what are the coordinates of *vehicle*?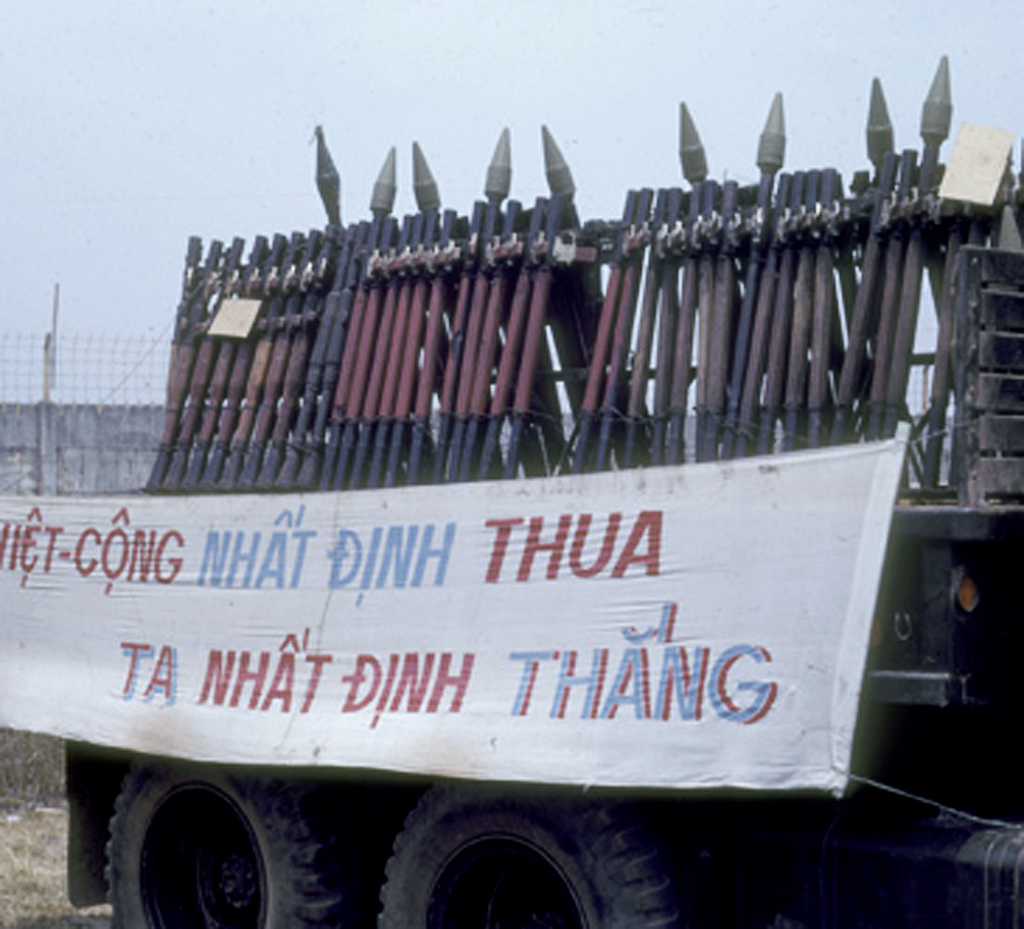
x1=63, y1=53, x2=1023, y2=928.
